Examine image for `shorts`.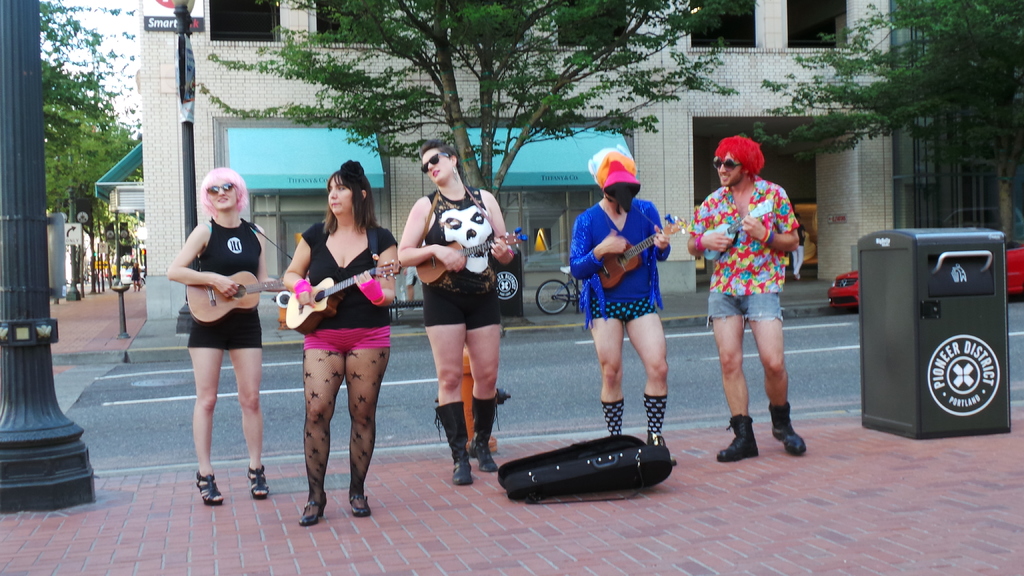
Examination result: [x1=425, y1=292, x2=501, y2=330].
